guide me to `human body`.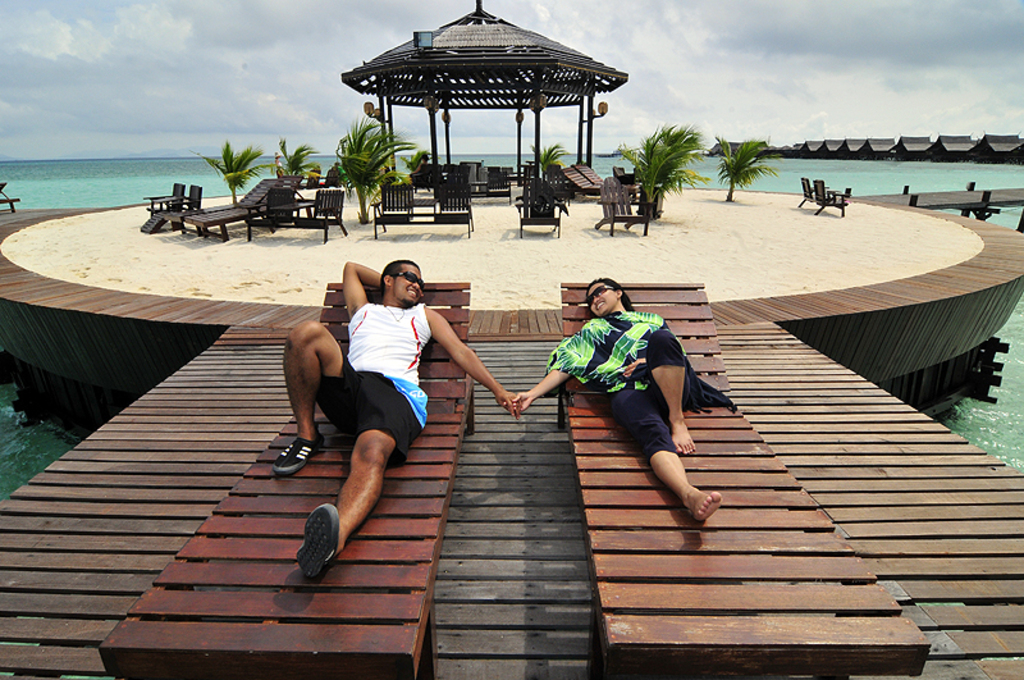
Guidance: 314, 257, 449, 566.
